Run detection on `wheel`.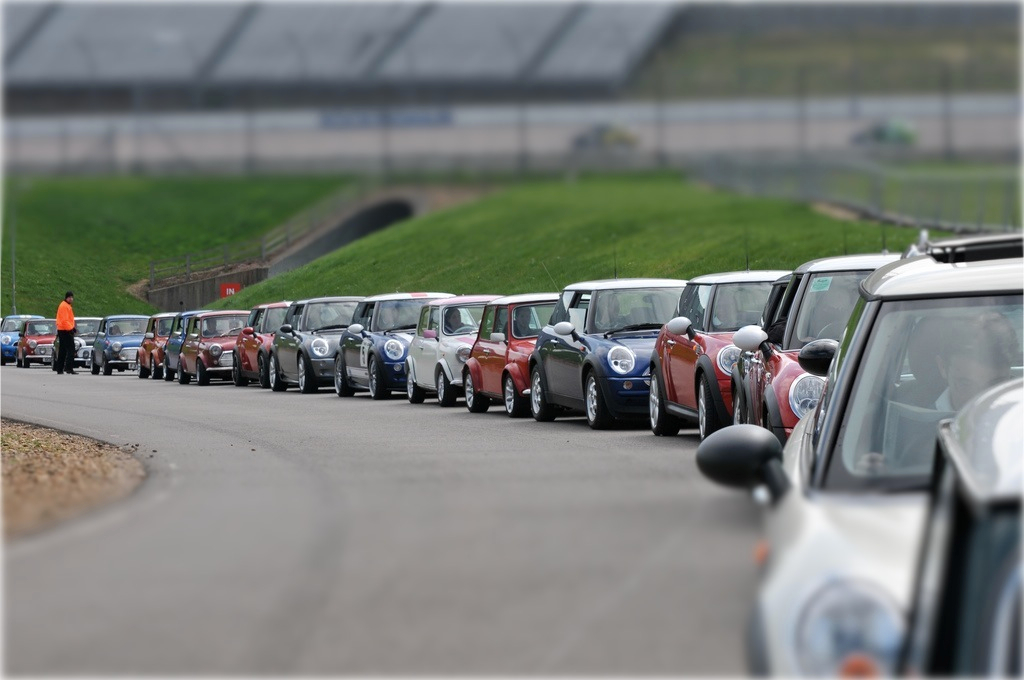
Result: <bbox>503, 375, 525, 414</bbox>.
